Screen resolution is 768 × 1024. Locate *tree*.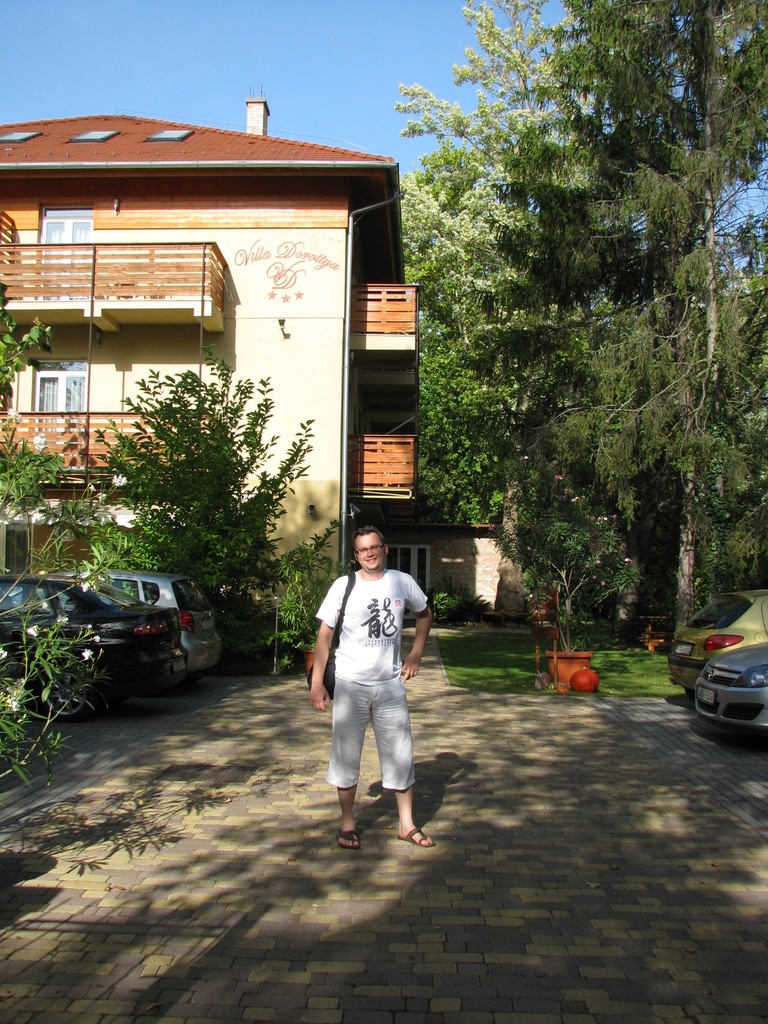
box(90, 356, 316, 595).
